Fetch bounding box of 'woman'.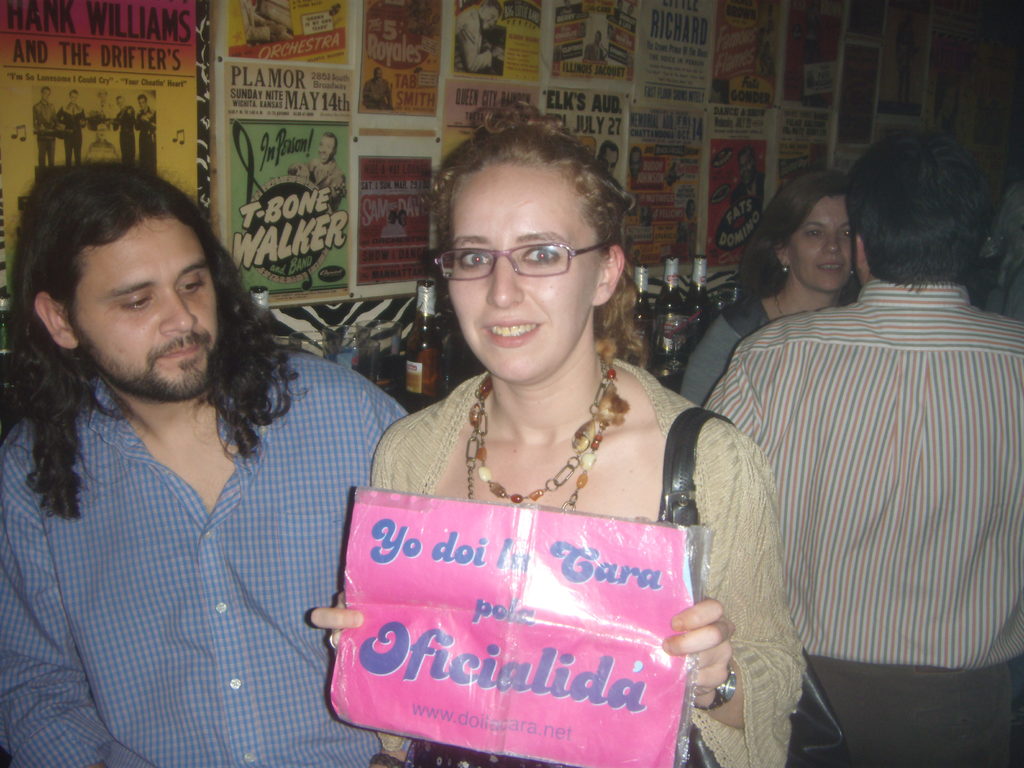
Bbox: l=678, t=167, r=857, b=412.
